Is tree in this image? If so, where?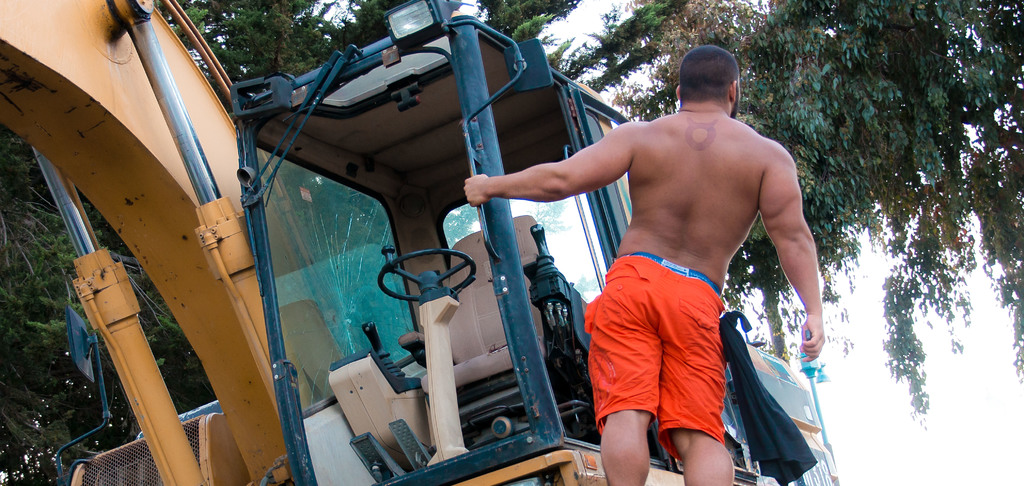
Yes, at crop(161, 0, 1023, 424).
